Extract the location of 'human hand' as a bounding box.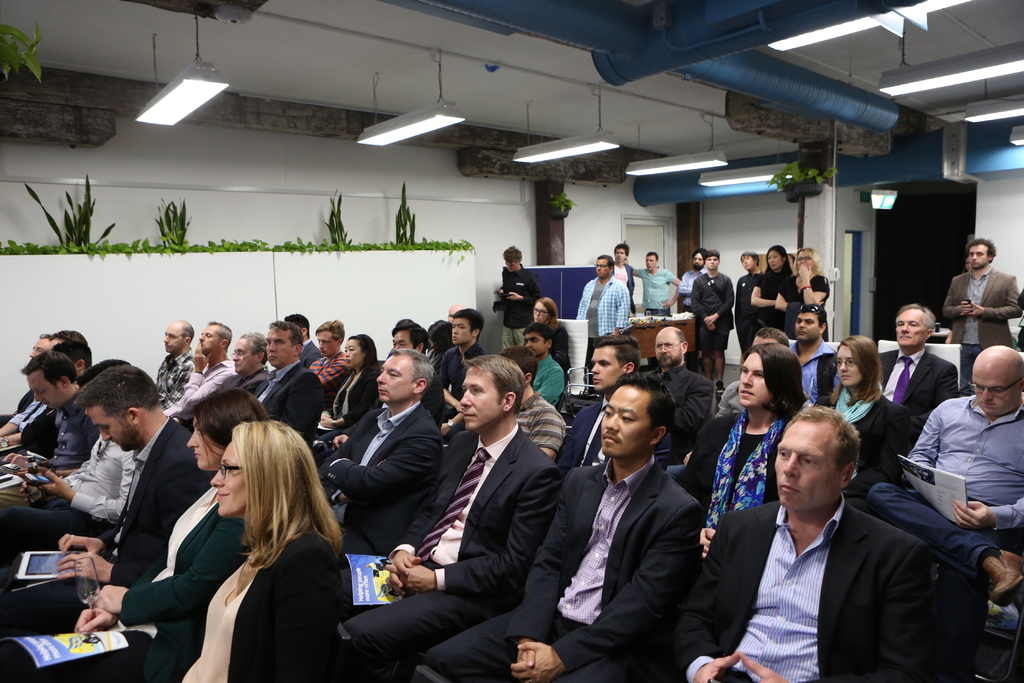
<region>959, 300, 975, 313</region>.
